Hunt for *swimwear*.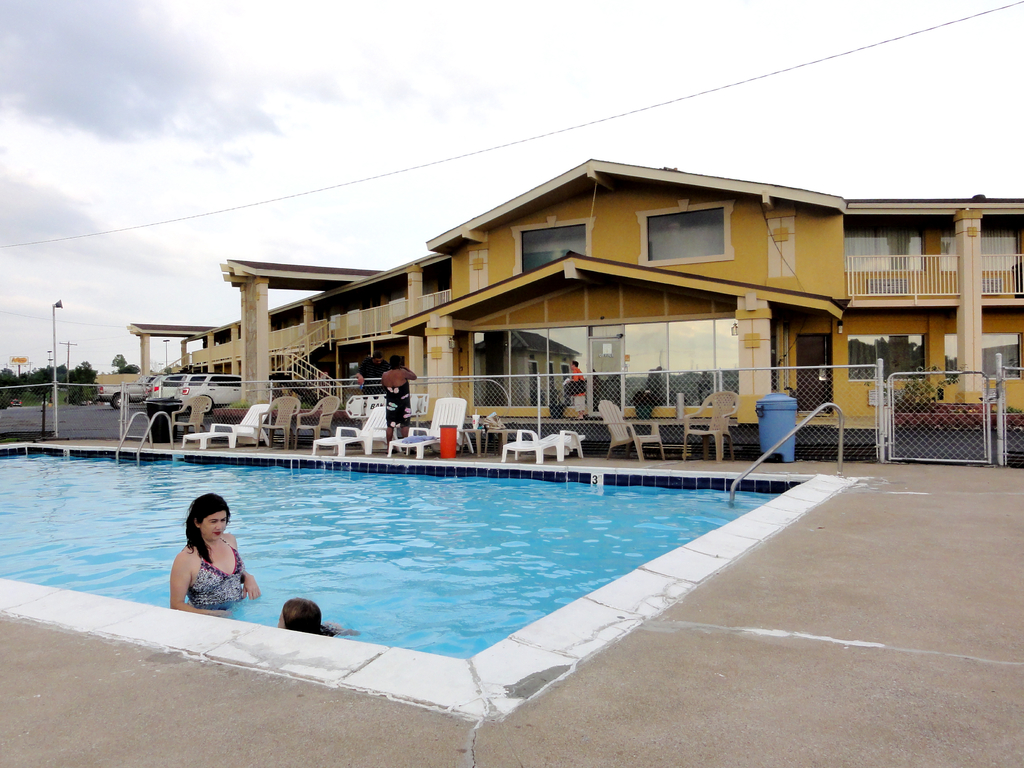
Hunted down at {"x1": 186, "y1": 530, "x2": 255, "y2": 614}.
